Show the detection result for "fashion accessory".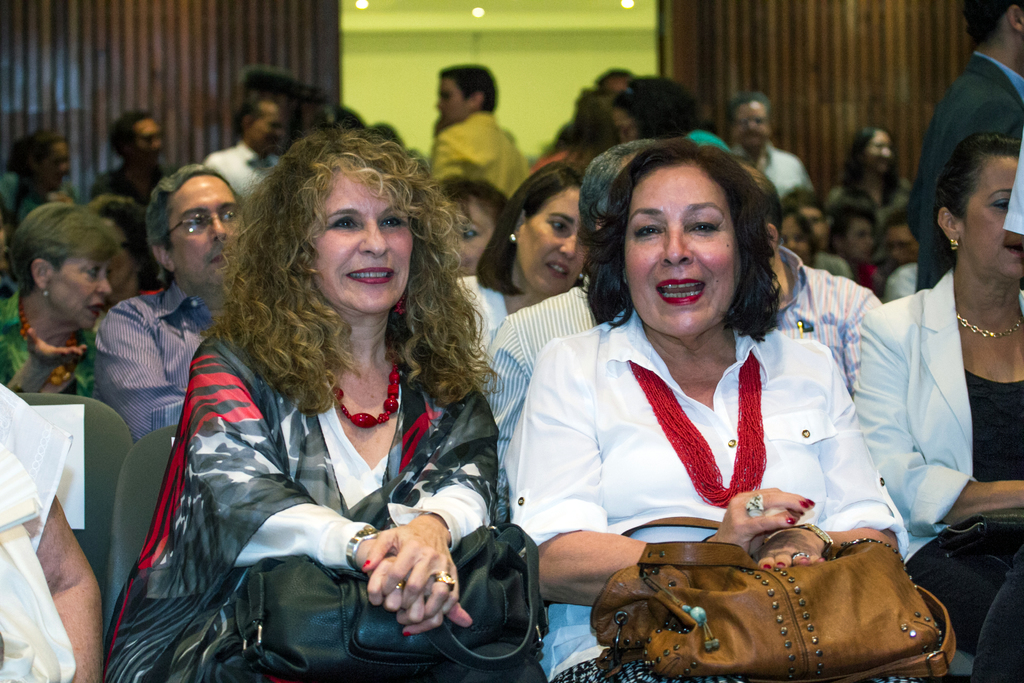
Rect(625, 345, 768, 512).
